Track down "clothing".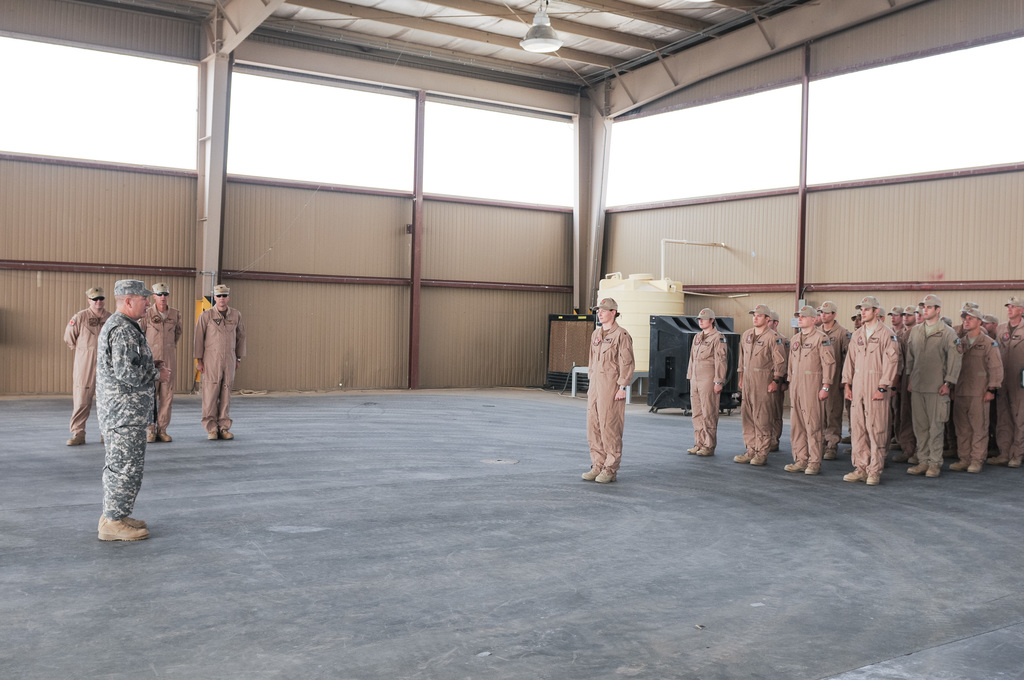
Tracked to (140,302,180,442).
